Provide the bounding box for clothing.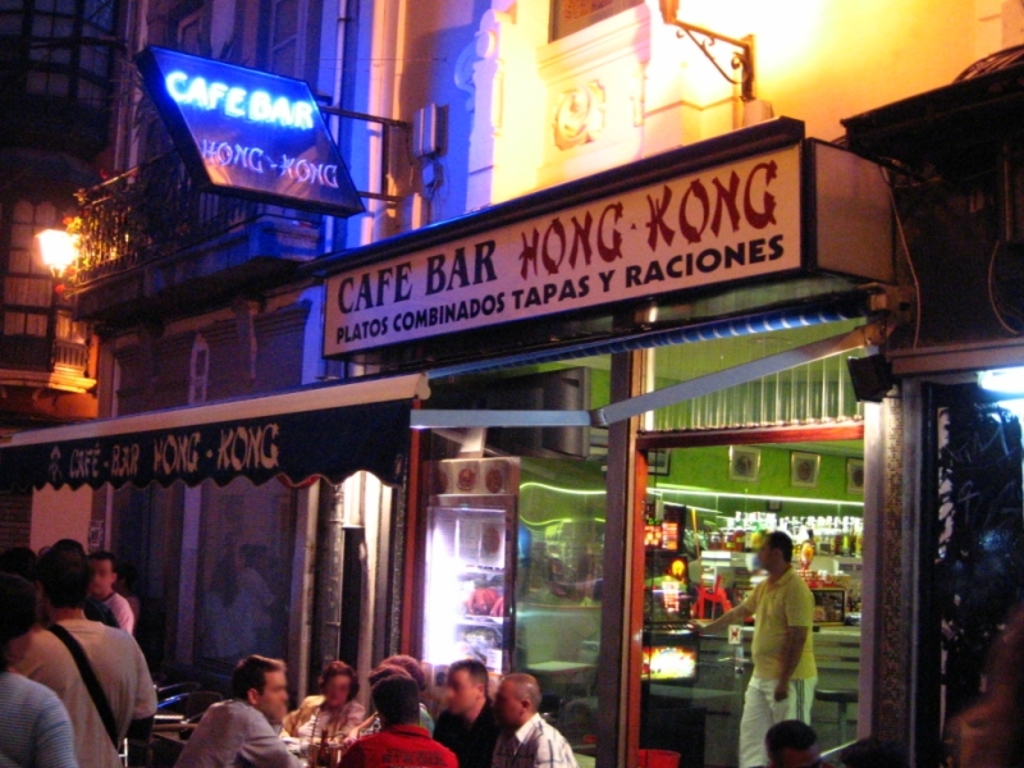
(234,571,279,662).
